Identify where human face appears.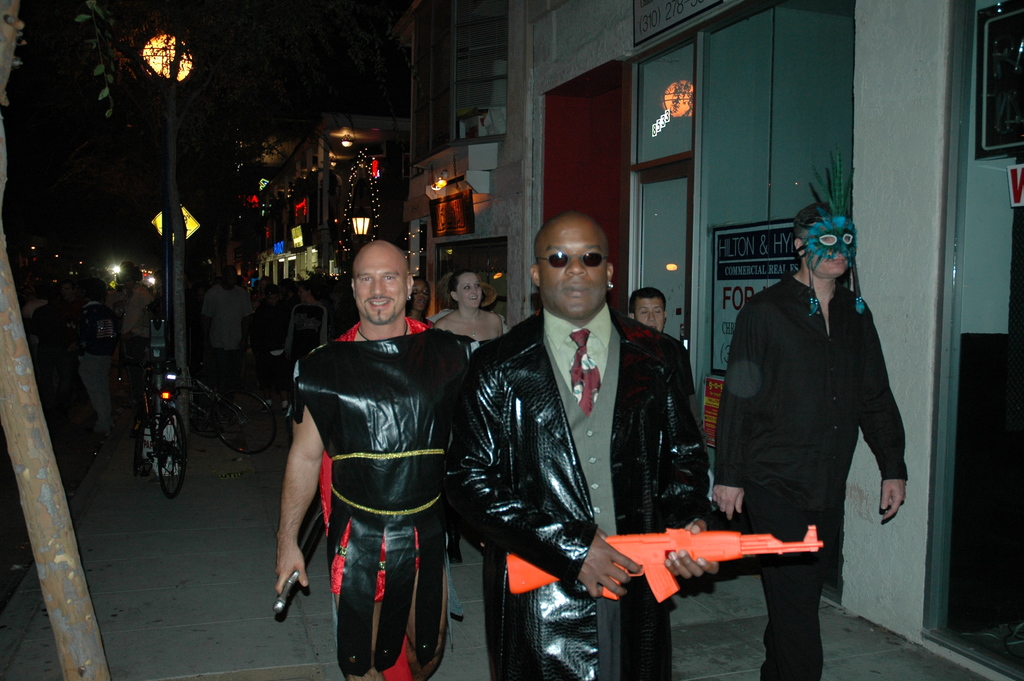
Appears at locate(636, 291, 662, 334).
